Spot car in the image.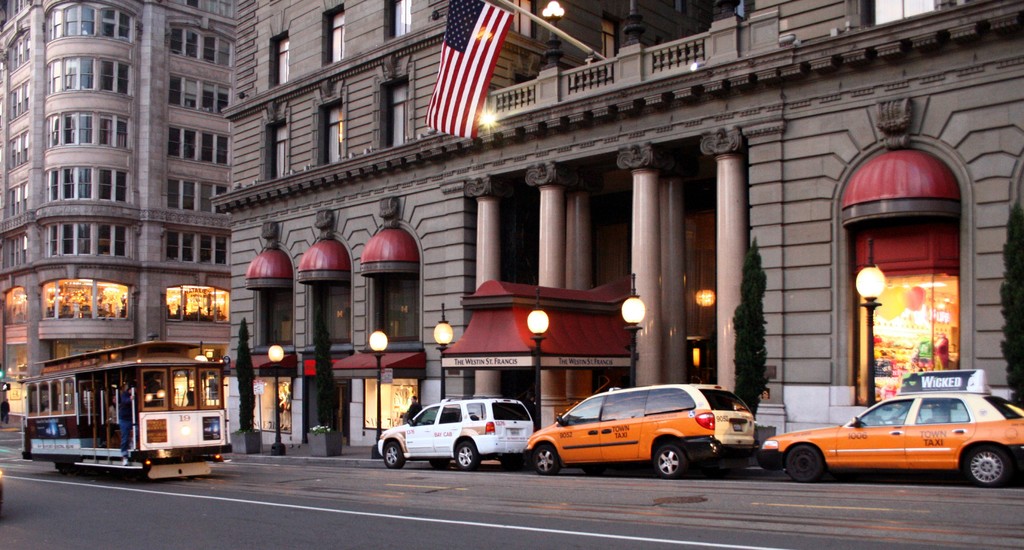
car found at <bbox>517, 384, 770, 473</bbox>.
